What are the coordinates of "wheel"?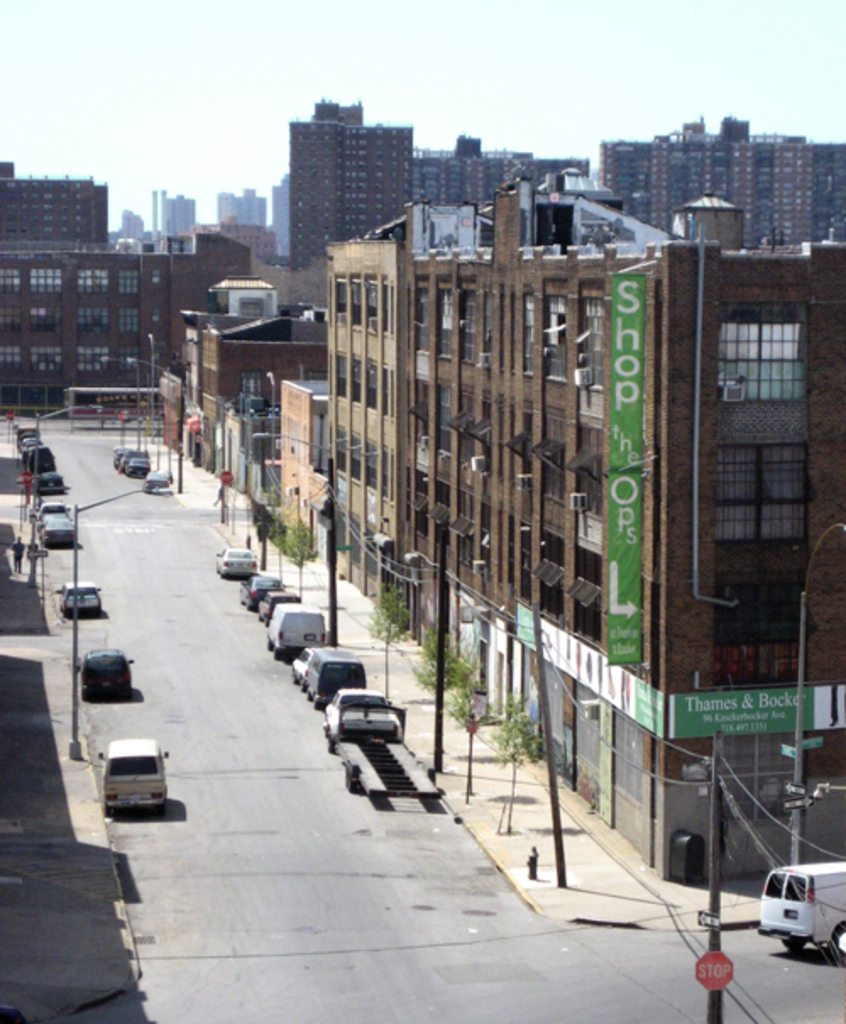
Rect(832, 933, 844, 955).
